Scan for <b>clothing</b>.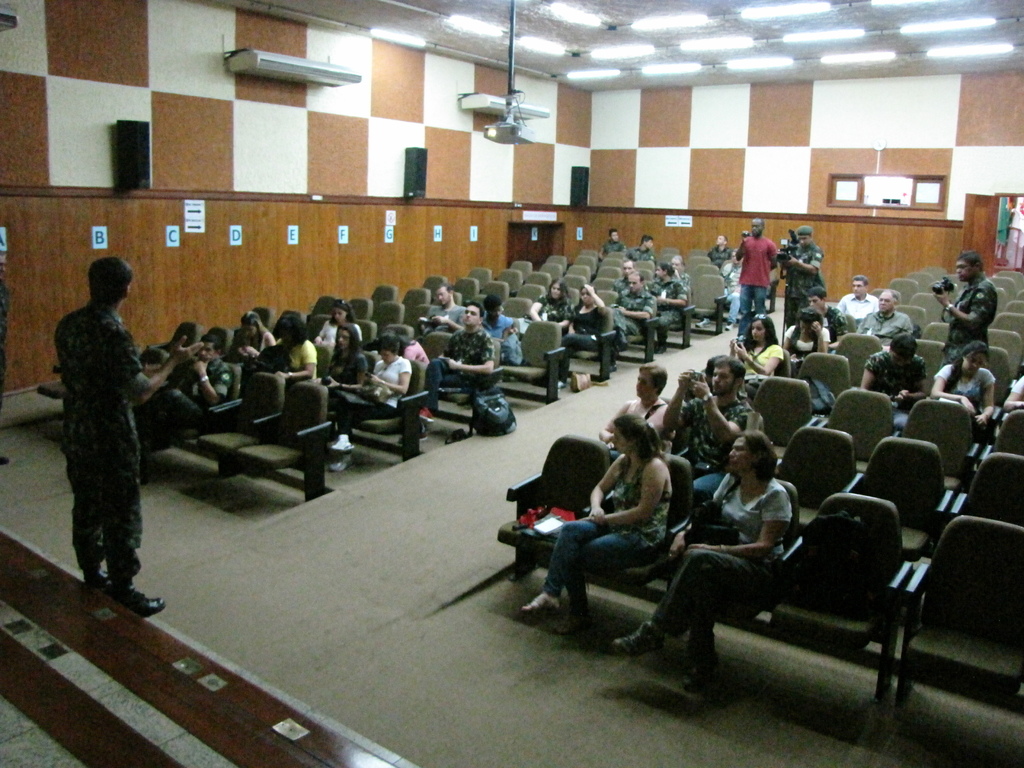
Scan result: <region>776, 241, 813, 312</region>.
